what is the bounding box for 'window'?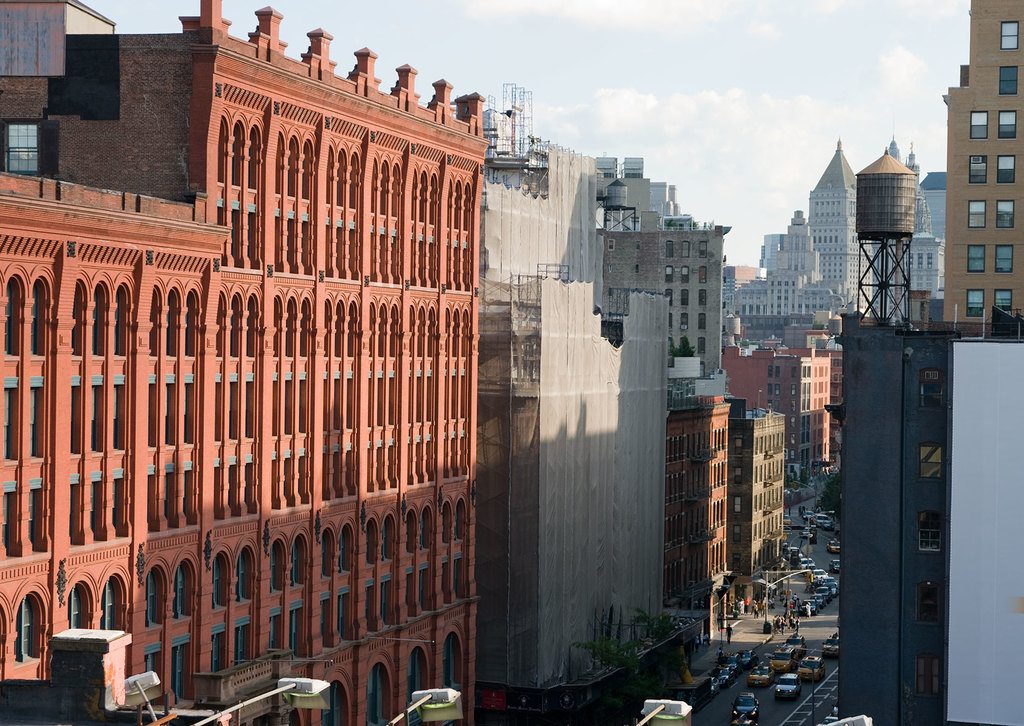
region(664, 237, 675, 257).
